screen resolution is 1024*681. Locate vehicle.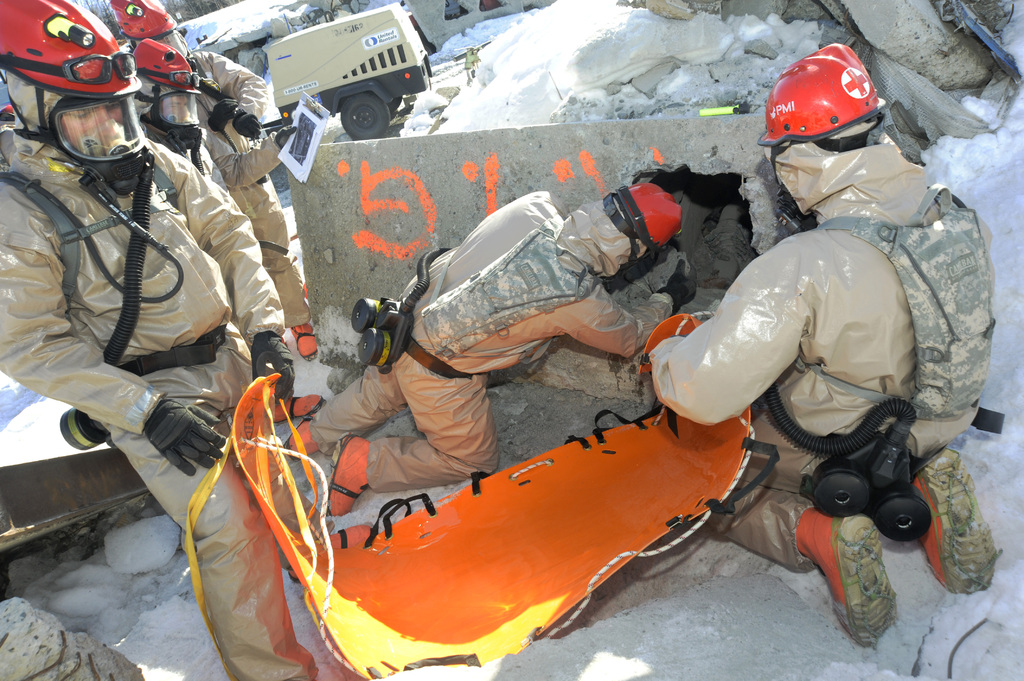
bbox=(214, 8, 462, 152).
